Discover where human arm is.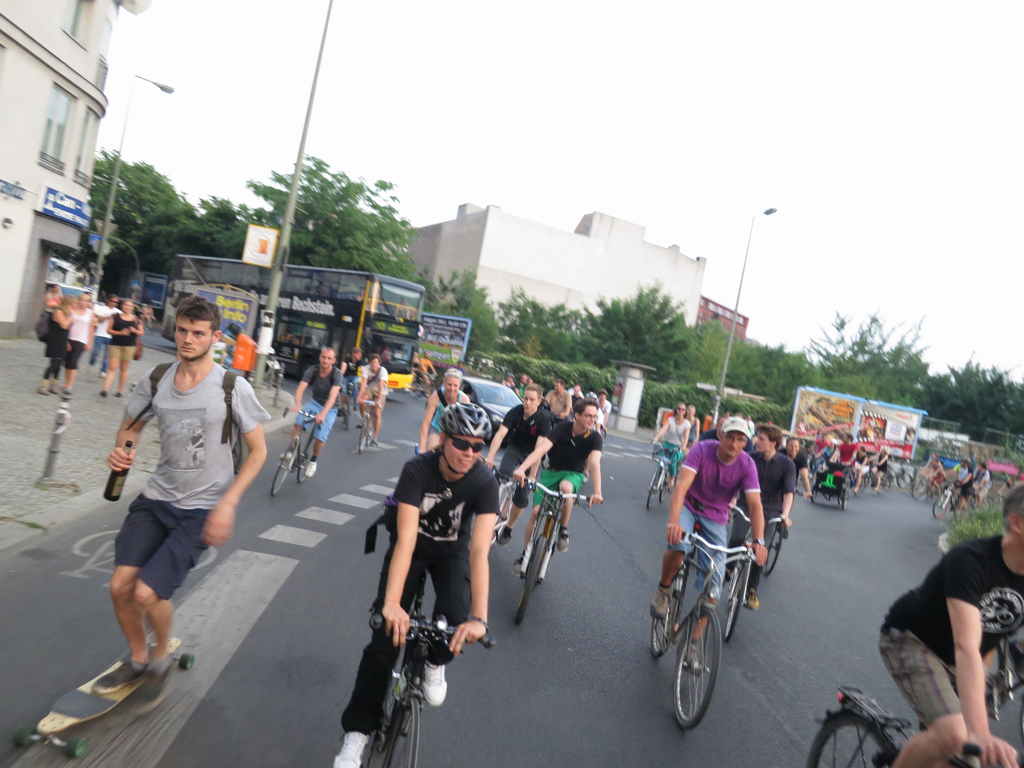
Discovered at (378, 460, 422, 654).
